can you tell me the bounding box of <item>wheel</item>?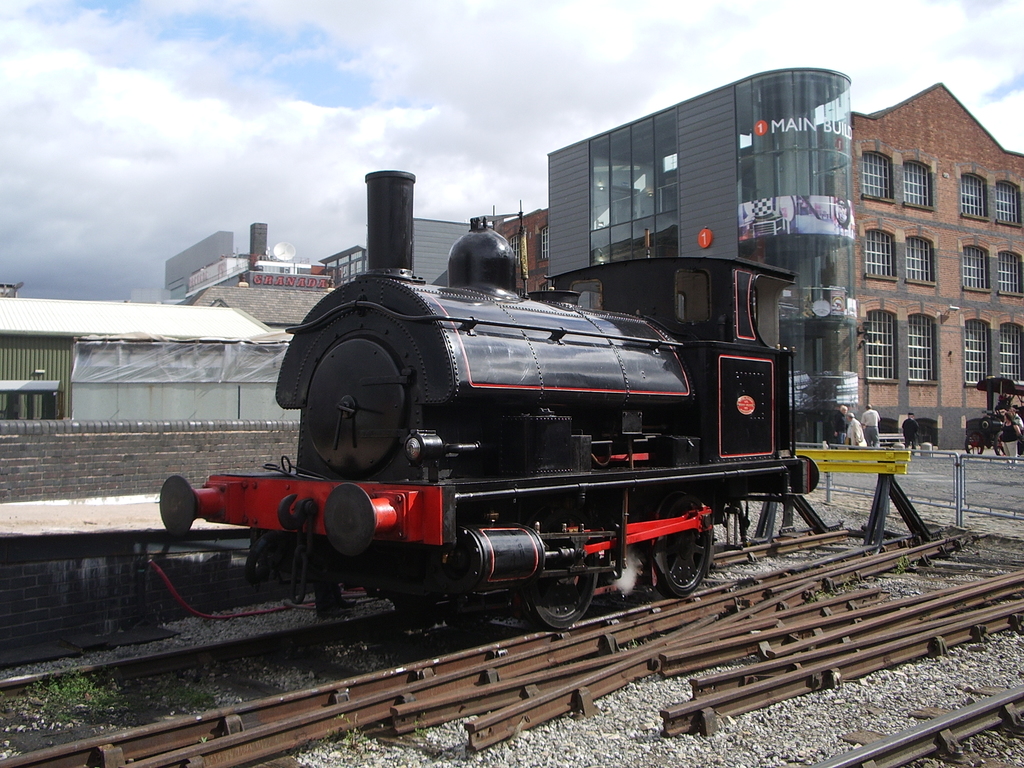
left=996, top=431, right=1007, bottom=461.
